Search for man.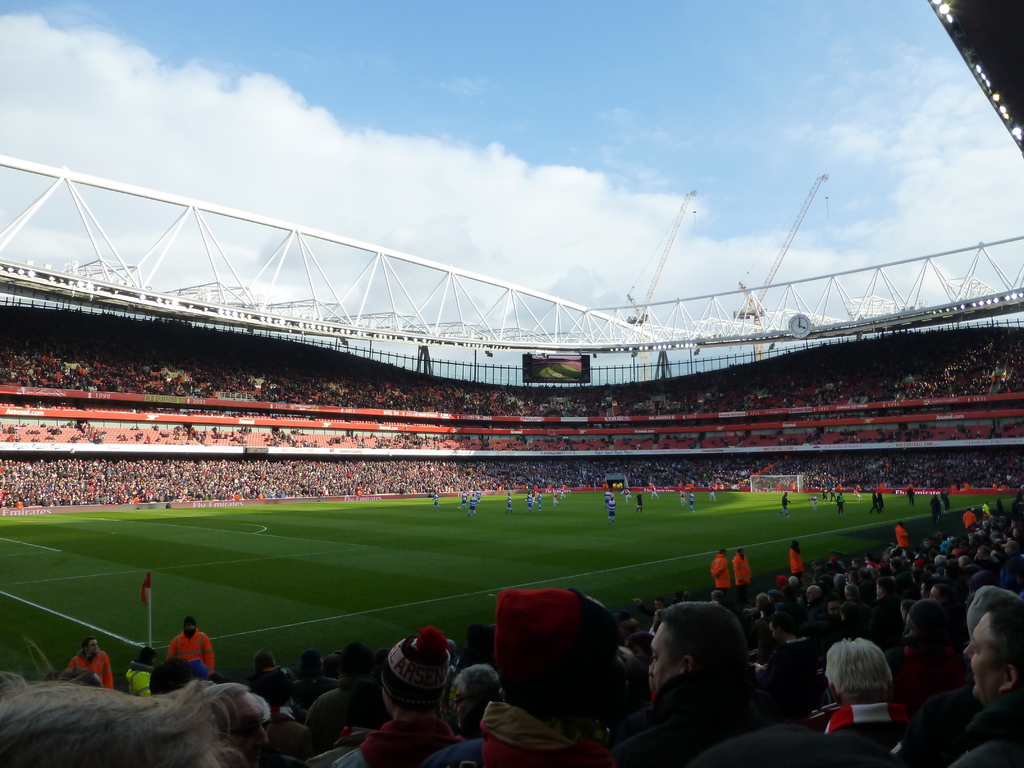
Found at l=822, t=647, r=916, b=749.
